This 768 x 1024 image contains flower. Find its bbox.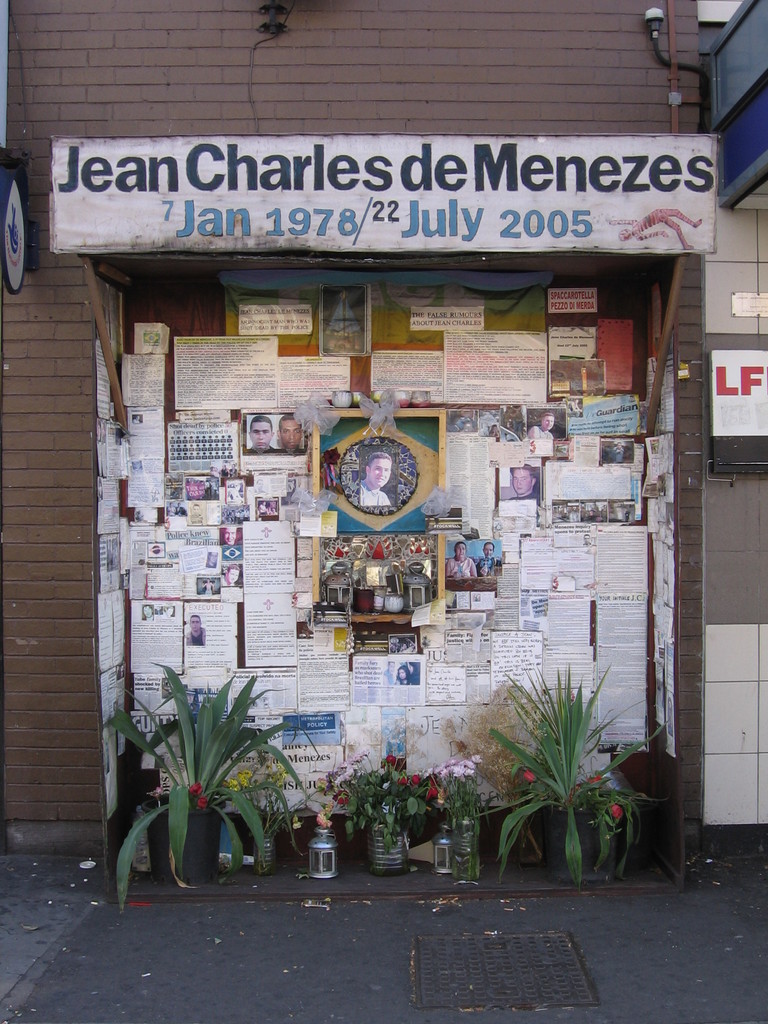
left=392, top=772, right=419, bottom=783.
